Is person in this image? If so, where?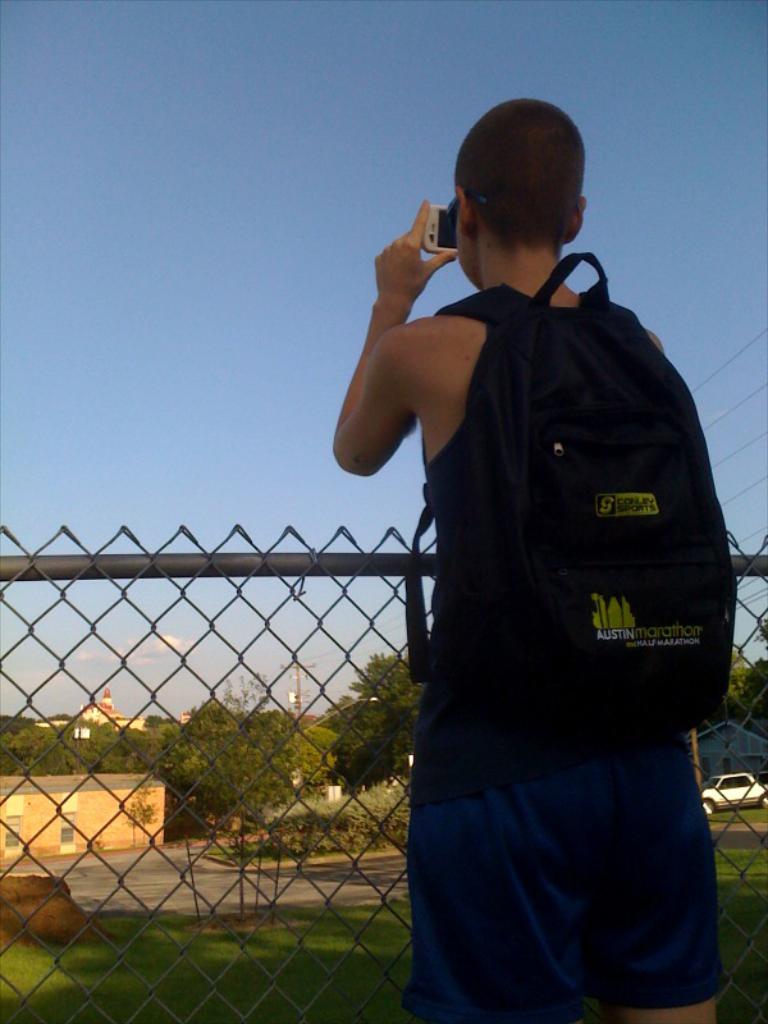
Yes, at 332:96:731:1023.
